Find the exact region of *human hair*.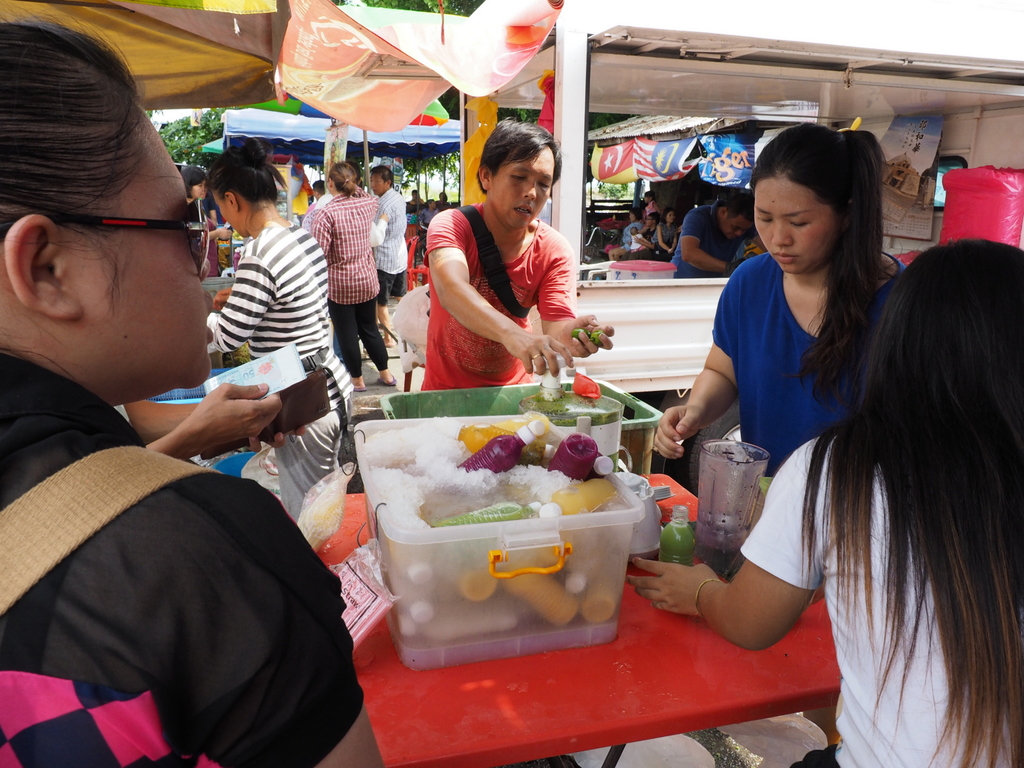
Exact region: bbox(476, 118, 564, 196).
